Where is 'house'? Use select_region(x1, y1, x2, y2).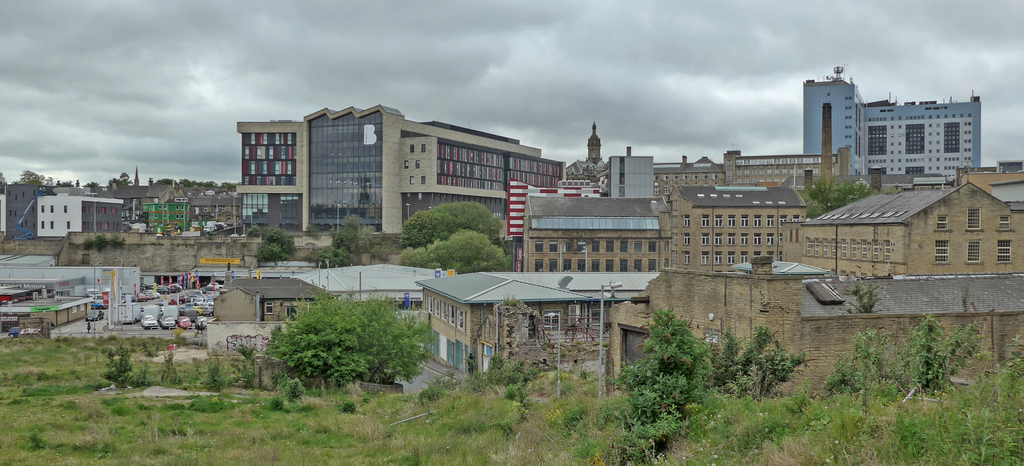
select_region(292, 266, 435, 306).
